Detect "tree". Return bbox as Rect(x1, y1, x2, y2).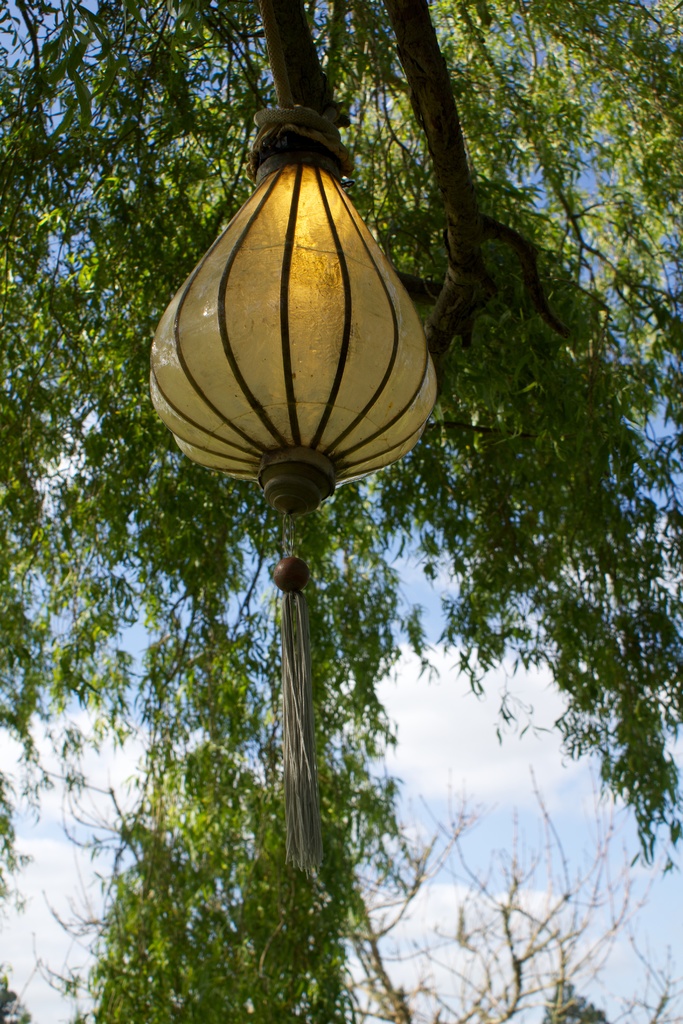
Rect(607, 927, 682, 1023).
